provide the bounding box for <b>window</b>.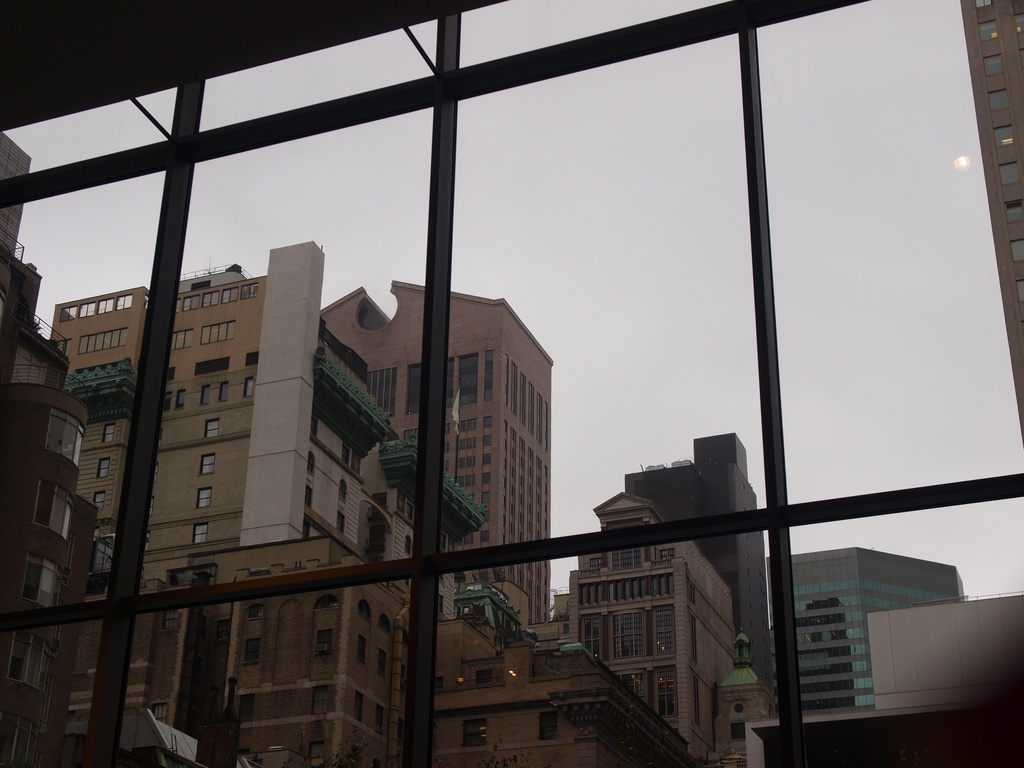
{"left": 161, "top": 393, "right": 172, "bottom": 413}.
